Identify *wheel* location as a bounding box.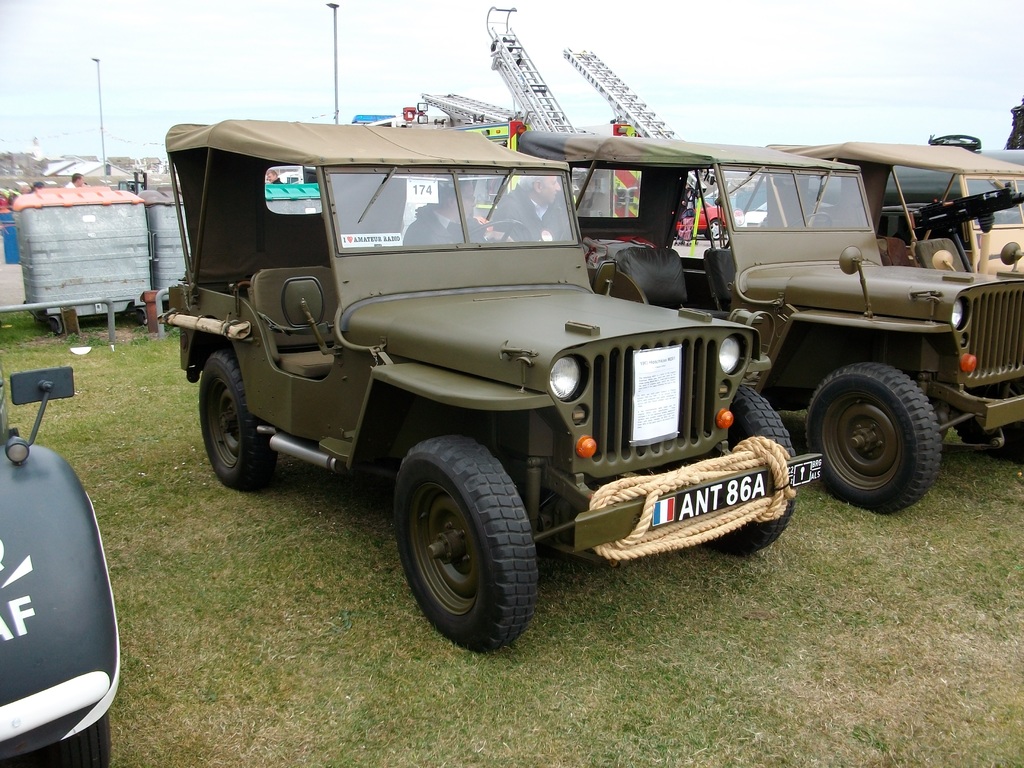
707 218 722 241.
